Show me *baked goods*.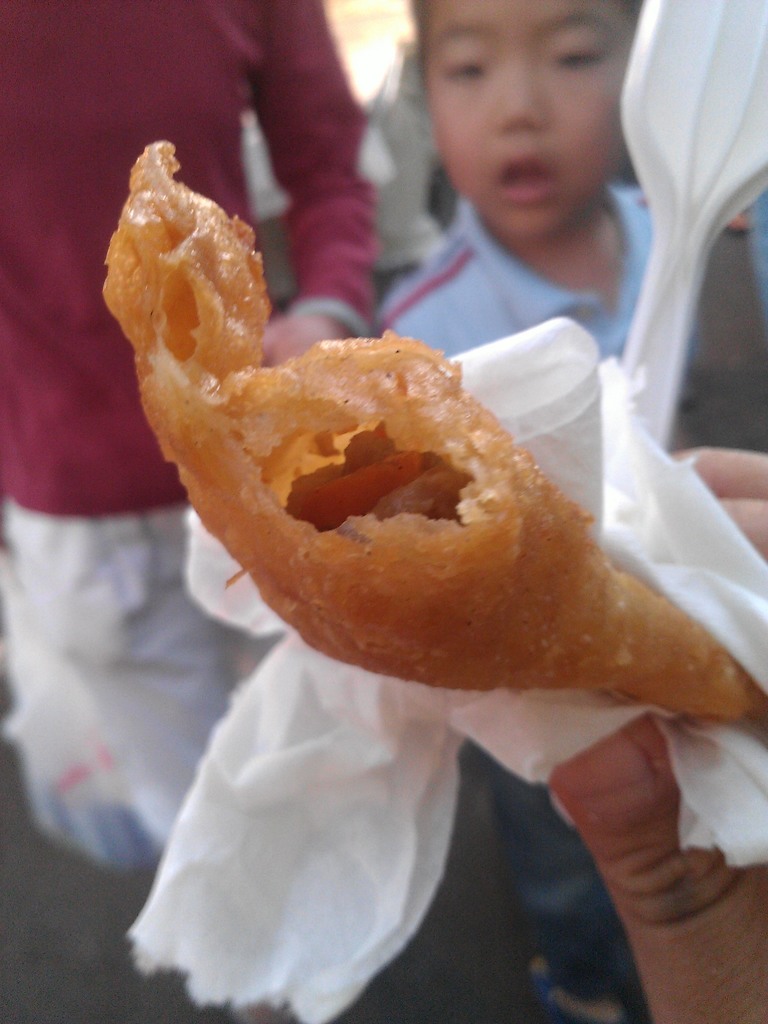
*baked goods* is here: bbox(99, 128, 749, 727).
